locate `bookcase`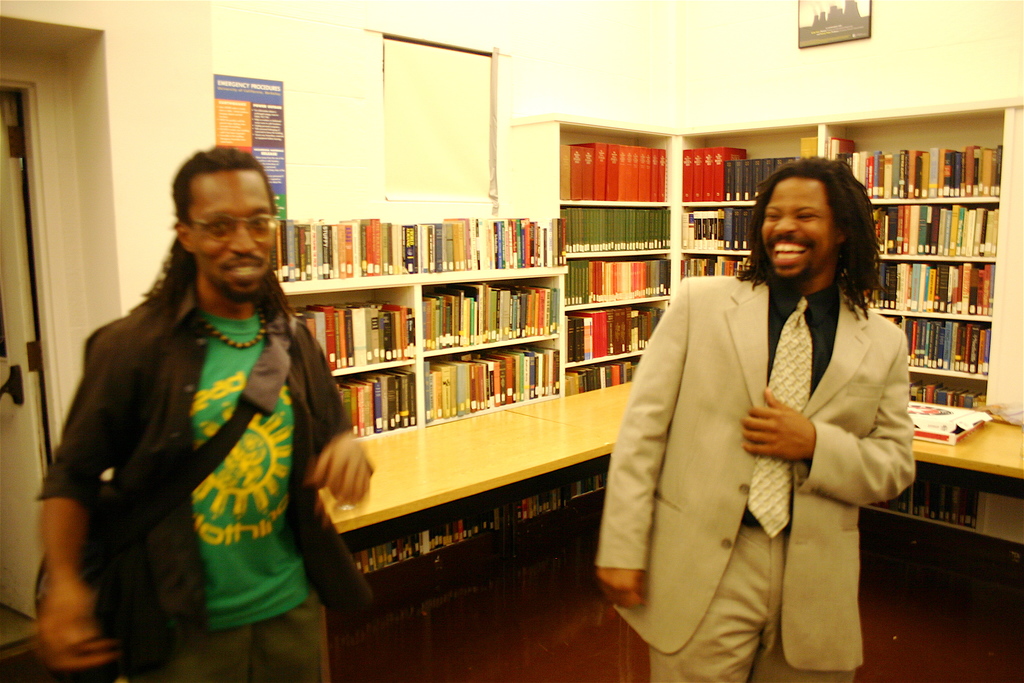
(x1=509, y1=94, x2=1021, y2=415)
